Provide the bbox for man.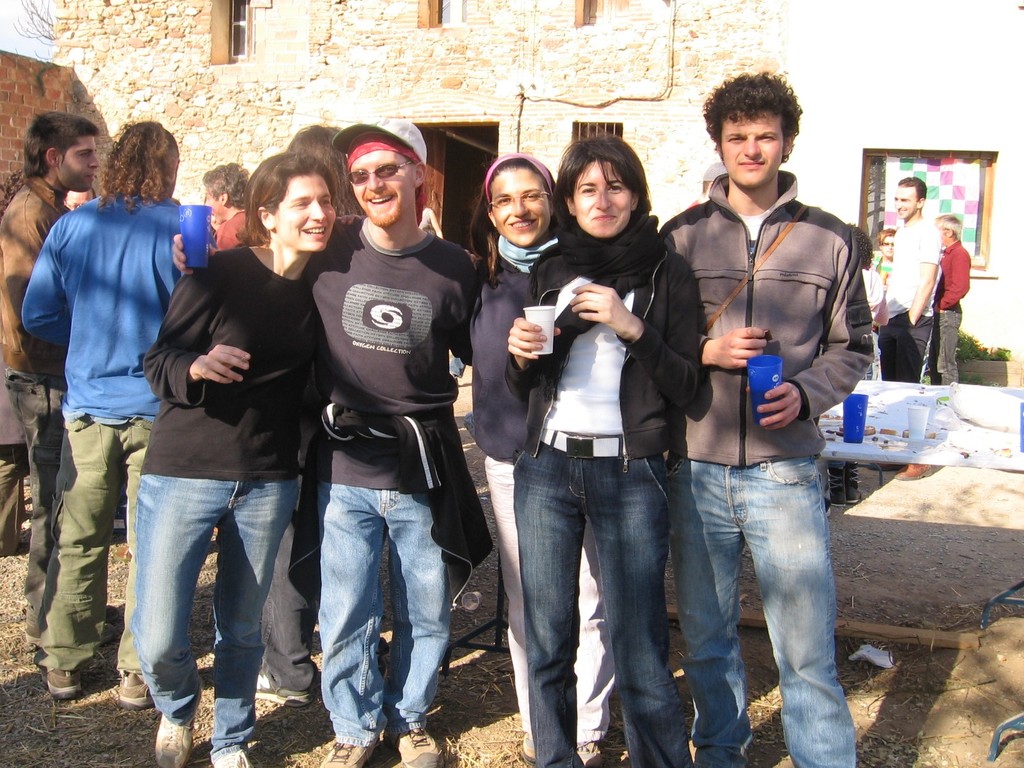
[x1=199, y1=157, x2=250, y2=250].
